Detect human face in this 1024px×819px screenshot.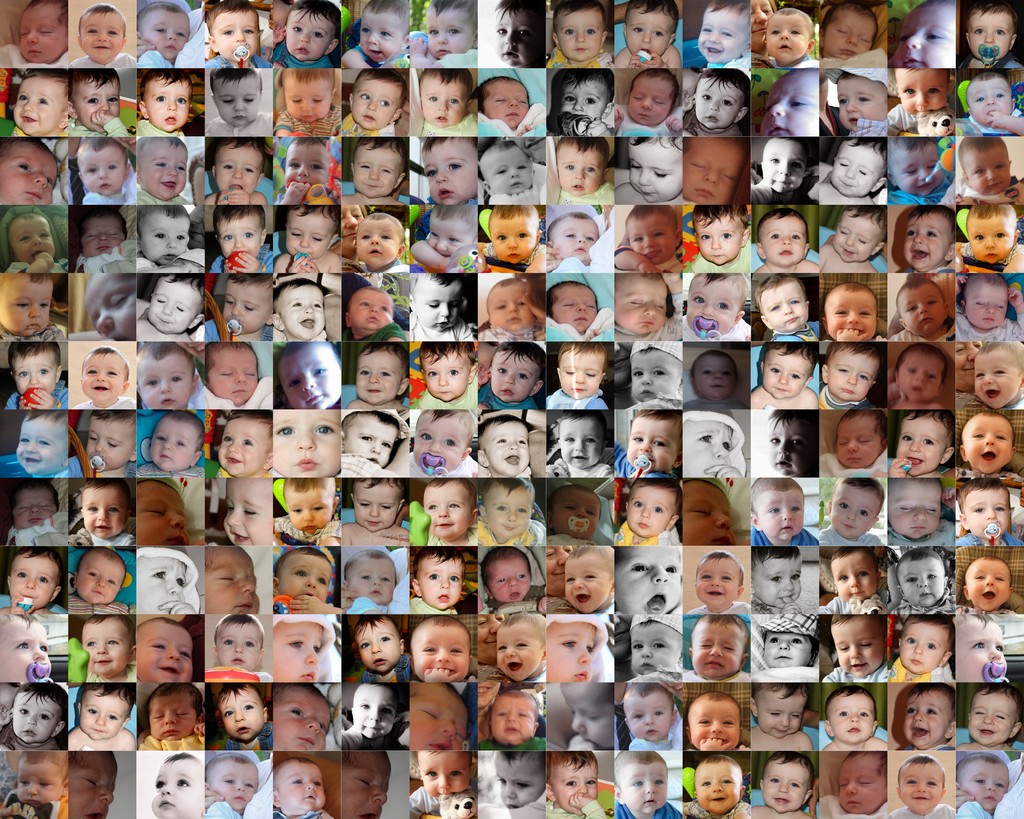
Detection: box(332, 752, 389, 818).
